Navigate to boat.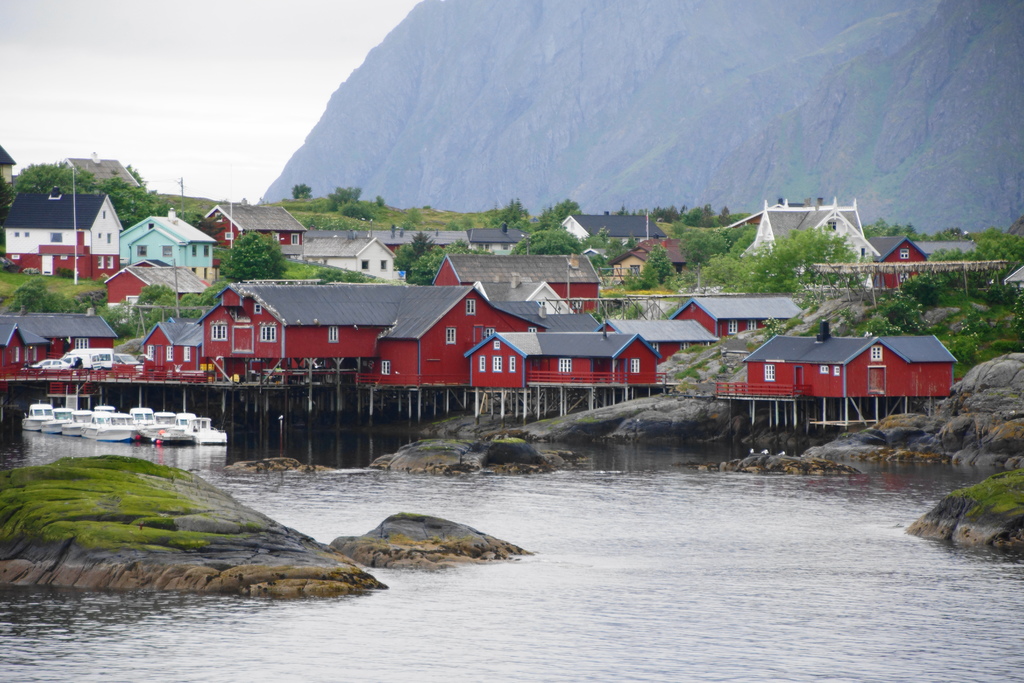
Navigation target: [76,407,134,438].
